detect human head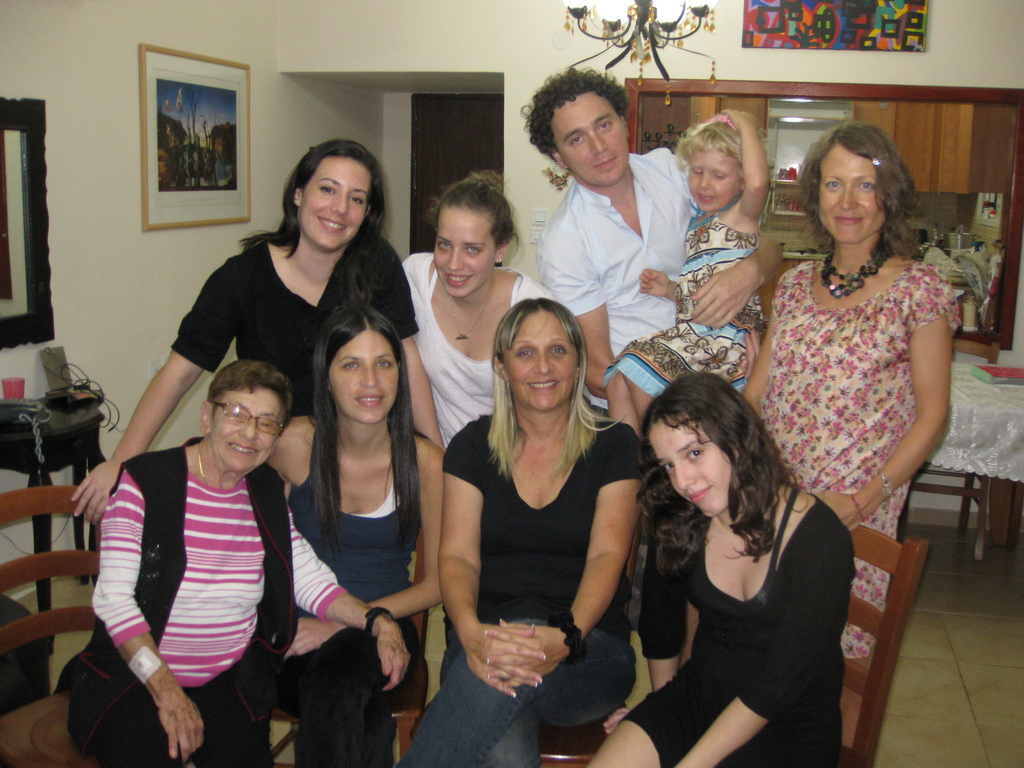
(x1=315, y1=305, x2=404, y2=424)
